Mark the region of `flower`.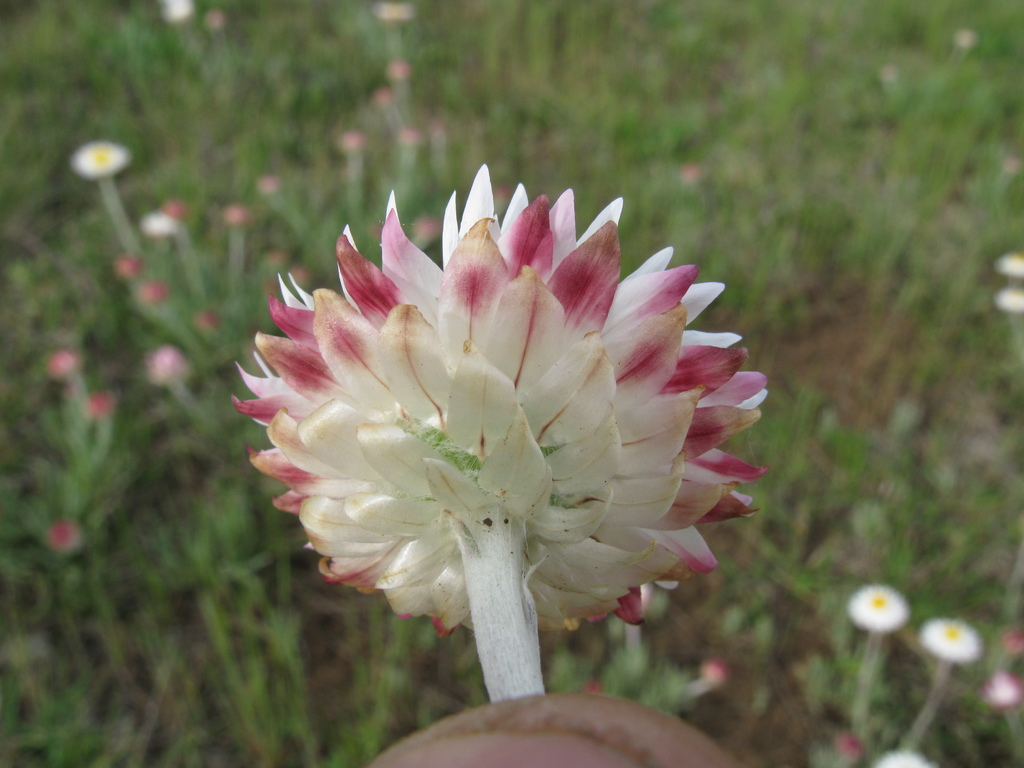
Region: left=68, top=140, right=133, bottom=180.
